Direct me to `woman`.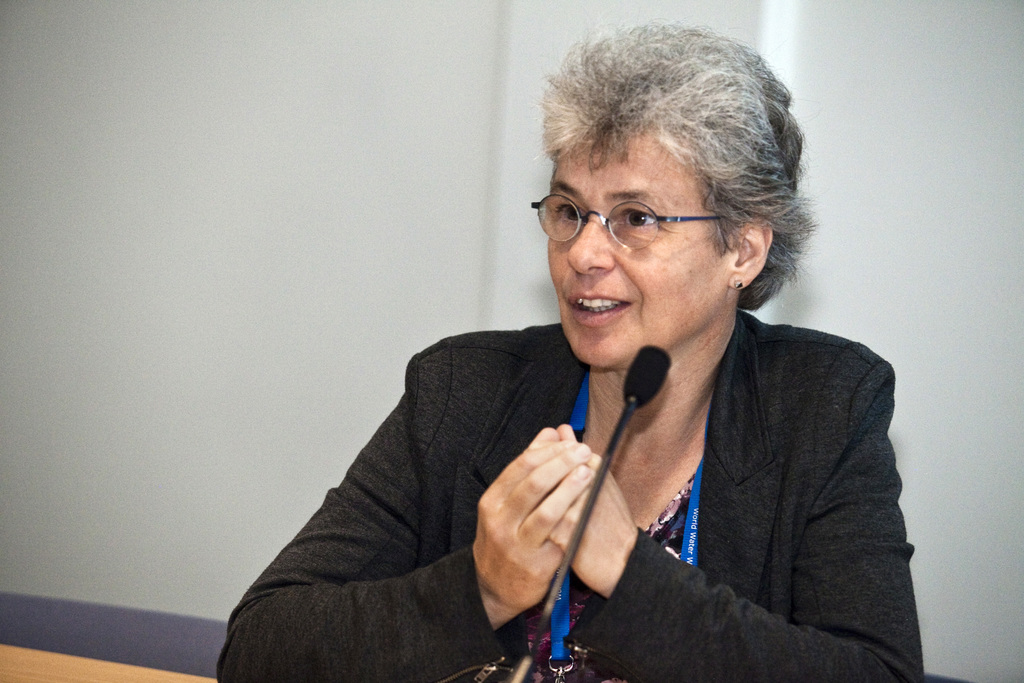
Direction: detection(208, 19, 933, 682).
